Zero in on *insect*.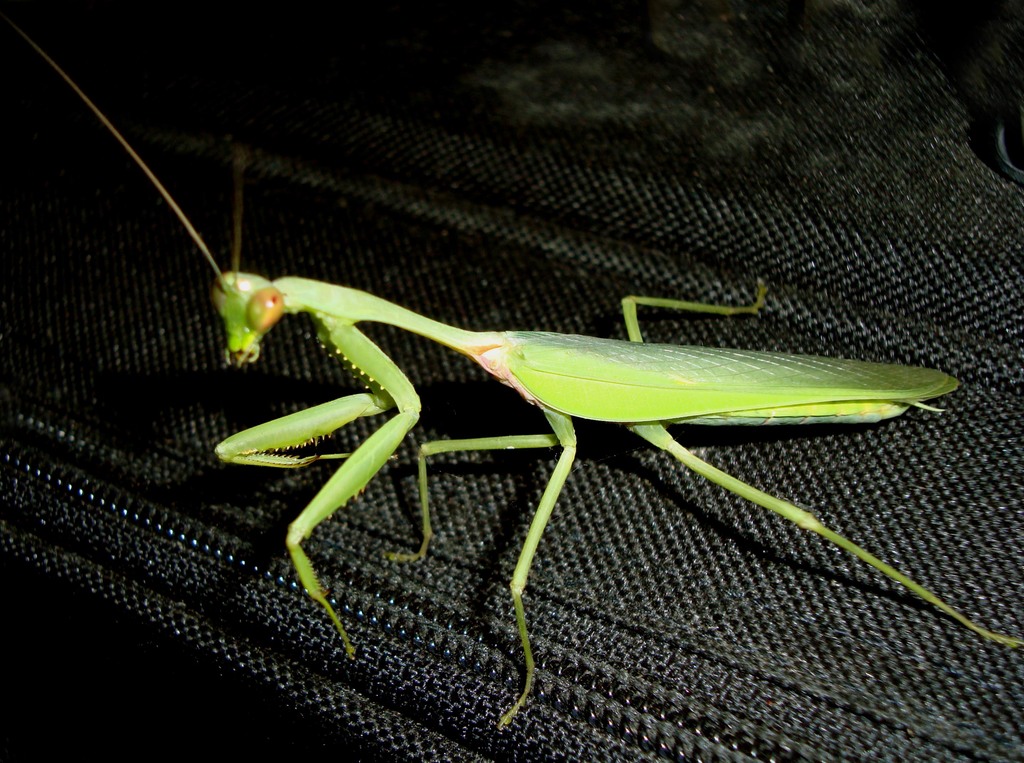
Zeroed in: [x1=2, y1=19, x2=1023, y2=734].
